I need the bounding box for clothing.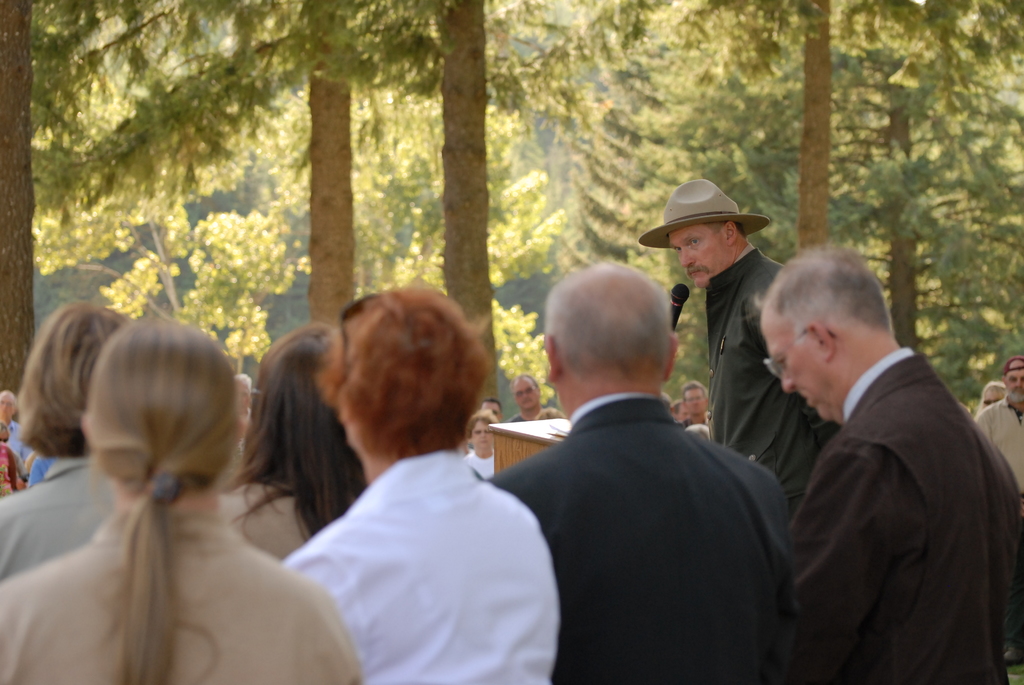
Here it is: 984 404 1023 492.
